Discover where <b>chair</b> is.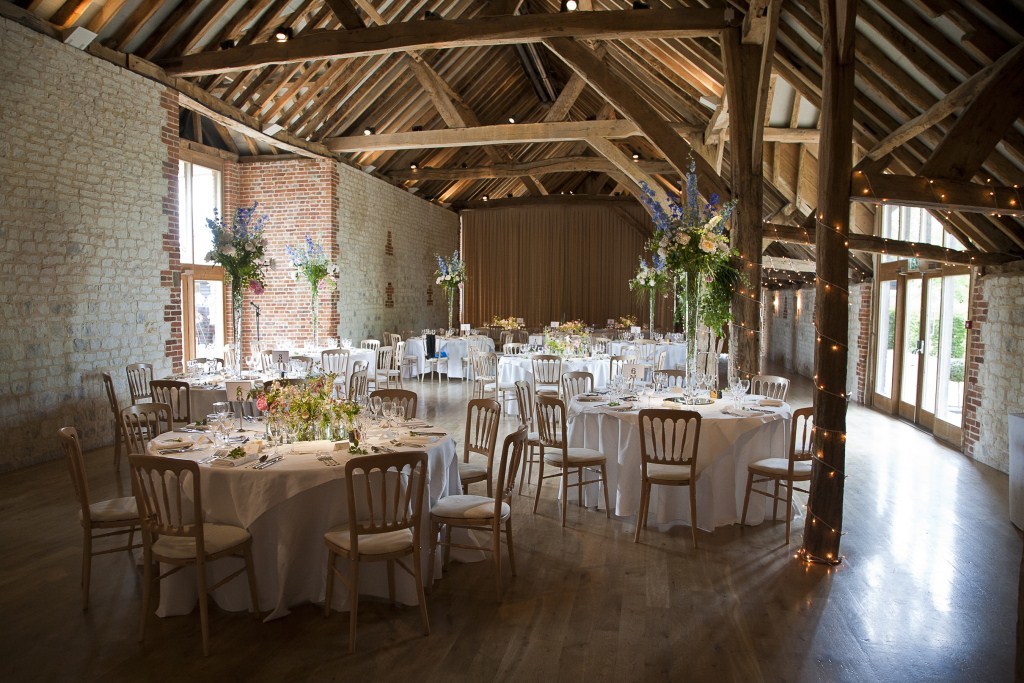
Discovered at bbox=[388, 333, 418, 376].
